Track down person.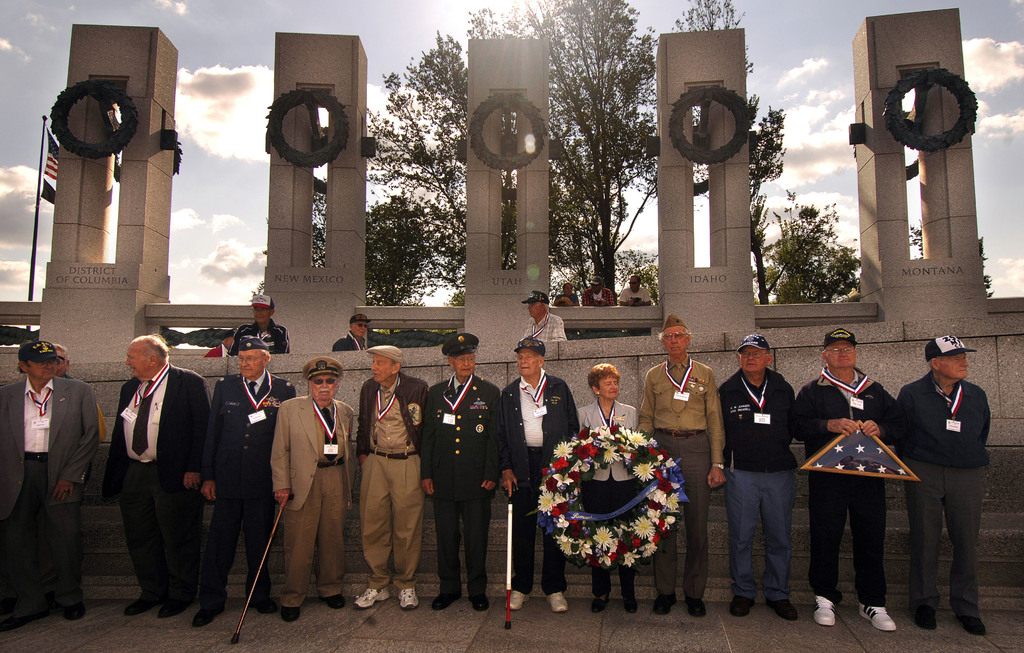
Tracked to <bbox>898, 334, 992, 636</bbox>.
